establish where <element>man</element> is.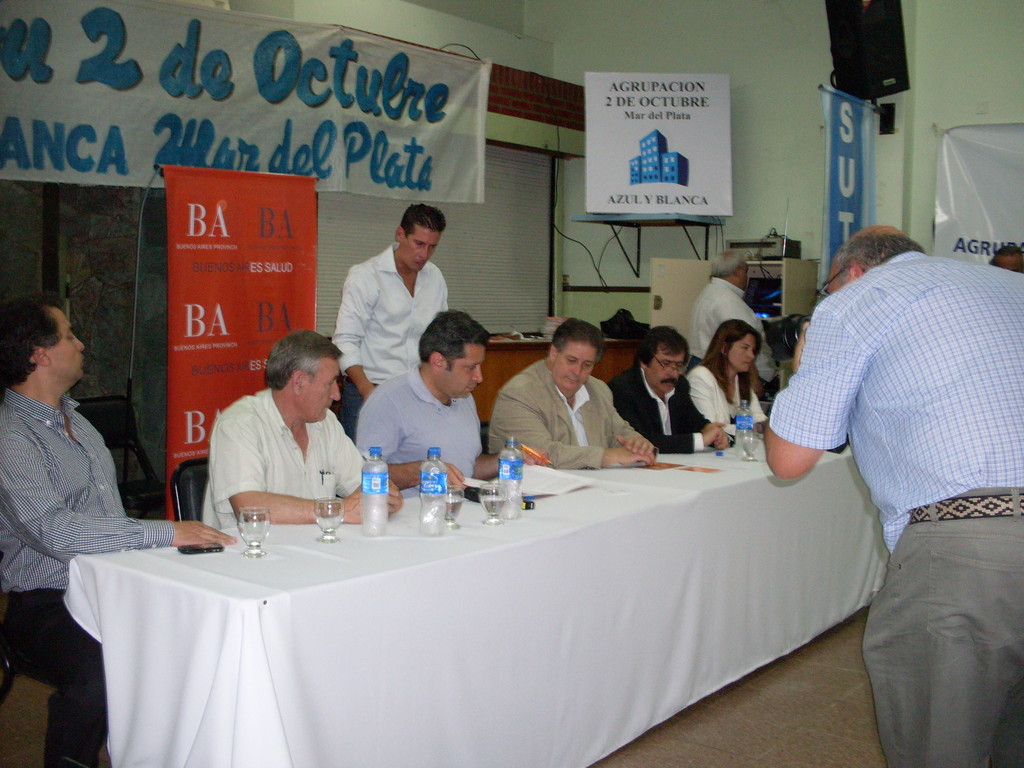
Established at bbox(682, 250, 778, 391).
